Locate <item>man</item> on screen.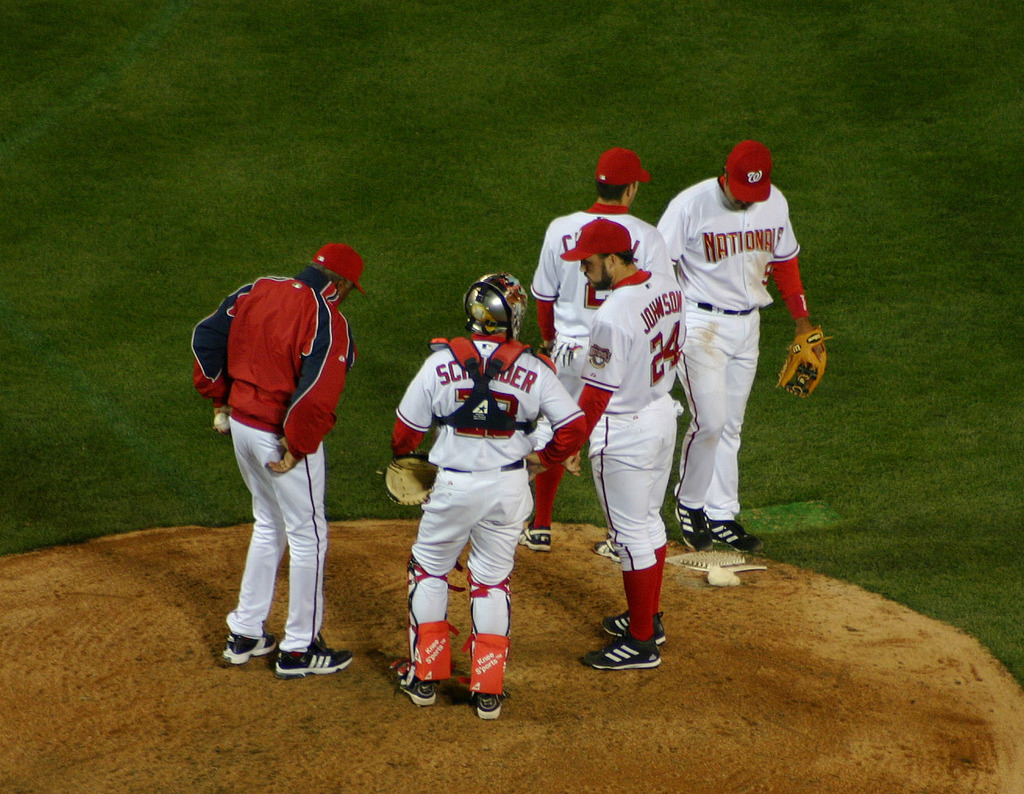
On screen at {"left": 651, "top": 139, "right": 833, "bottom": 555}.
